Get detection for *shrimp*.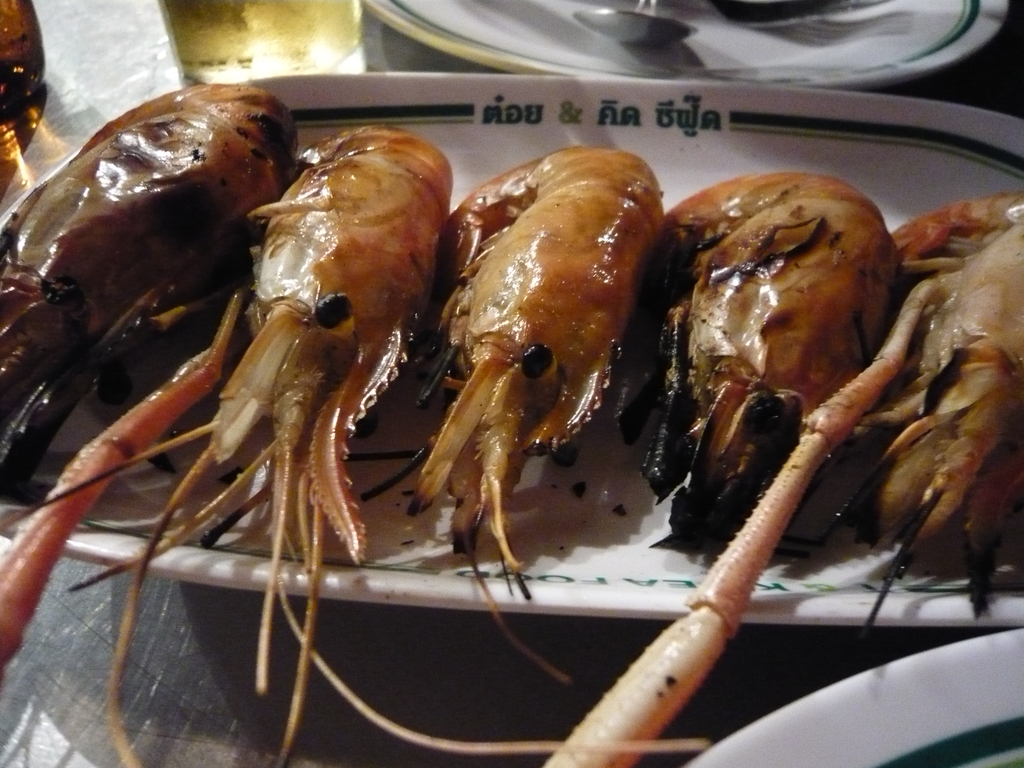
Detection: 0 76 299 674.
